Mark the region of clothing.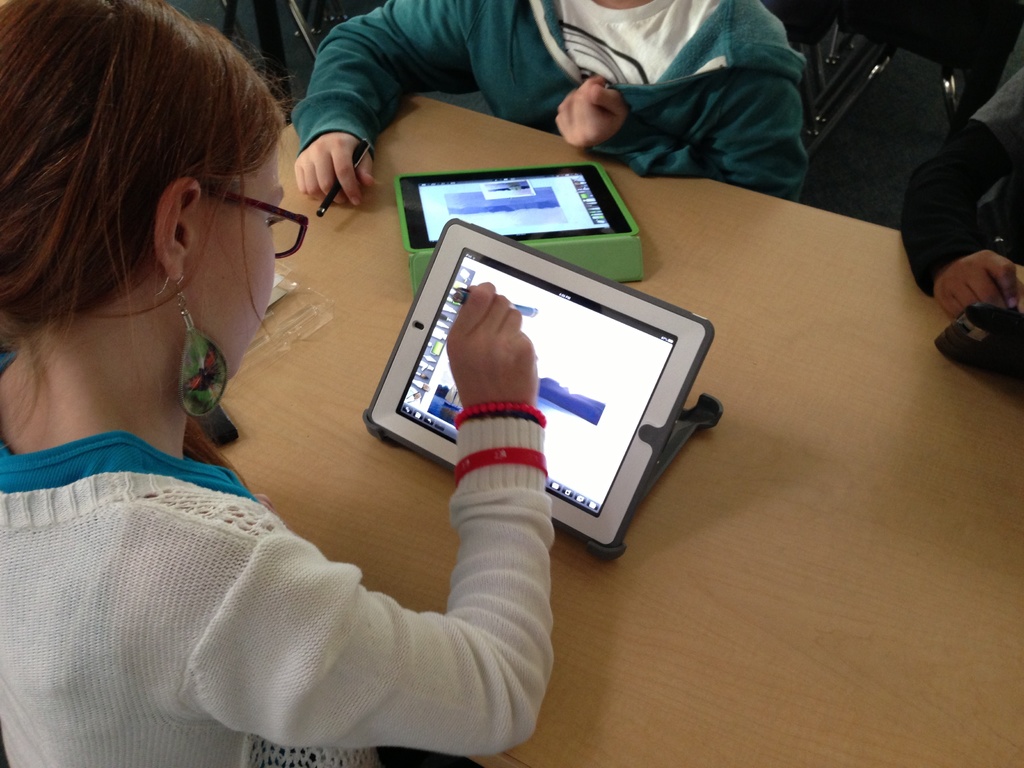
Region: bbox(900, 72, 1023, 390).
